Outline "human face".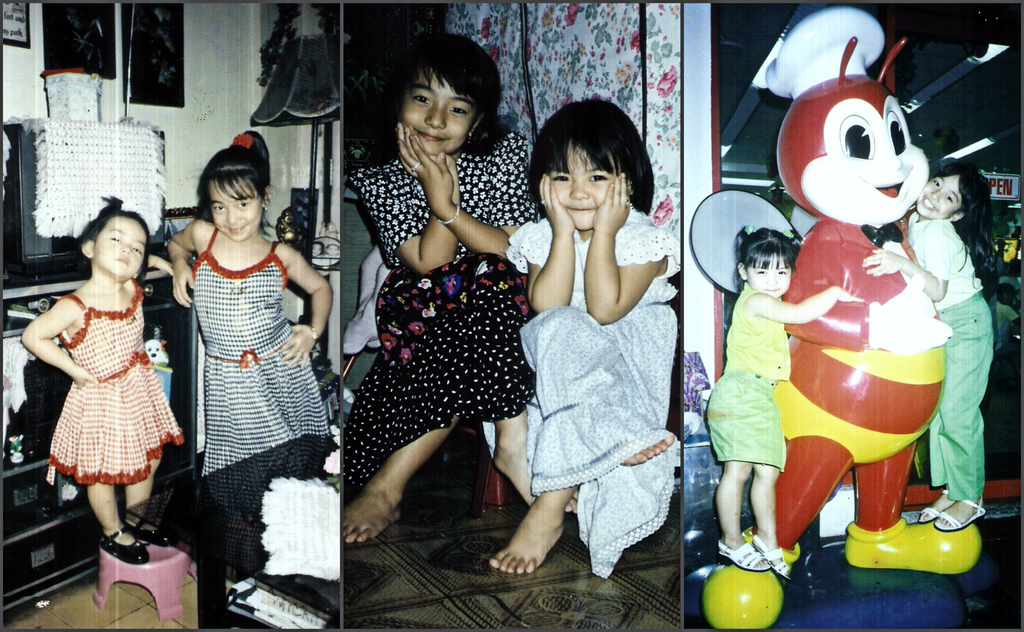
Outline: Rect(97, 217, 148, 281).
